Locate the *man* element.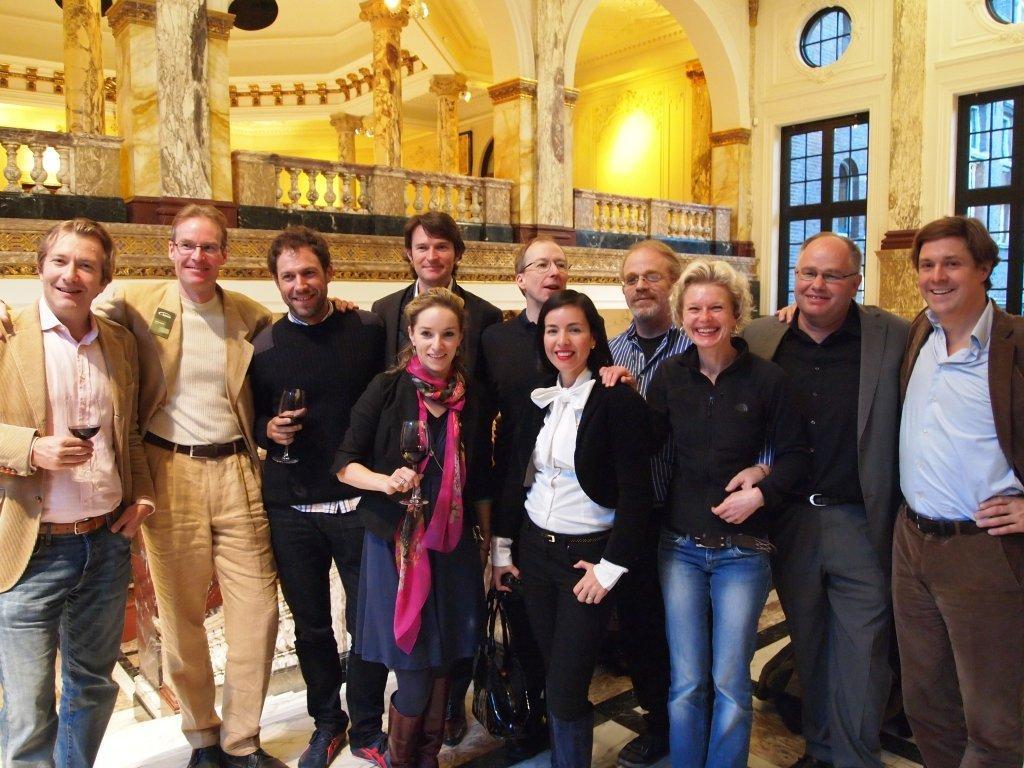
Element bbox: x1=245 y1=220 x2=399 y2=765.
